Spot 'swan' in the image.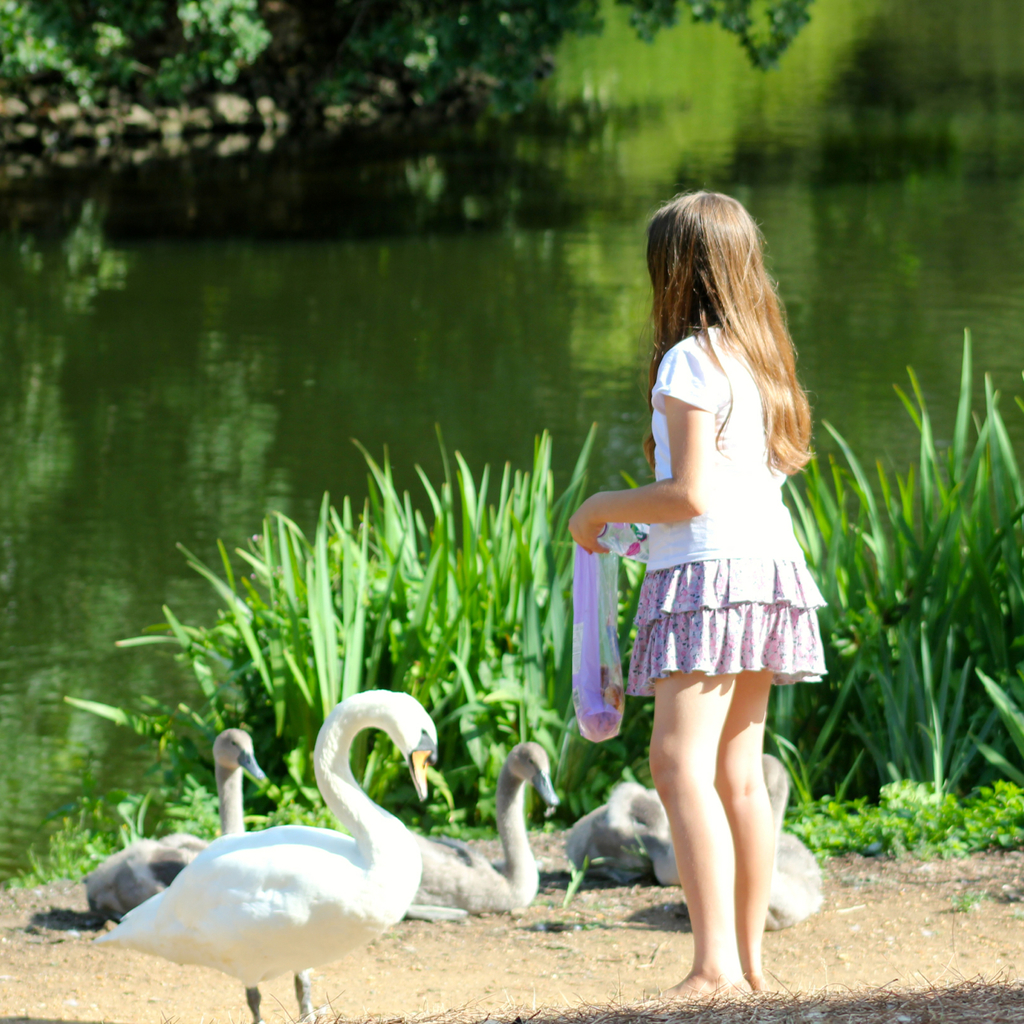
'swan' found at 397,739,562,905.
